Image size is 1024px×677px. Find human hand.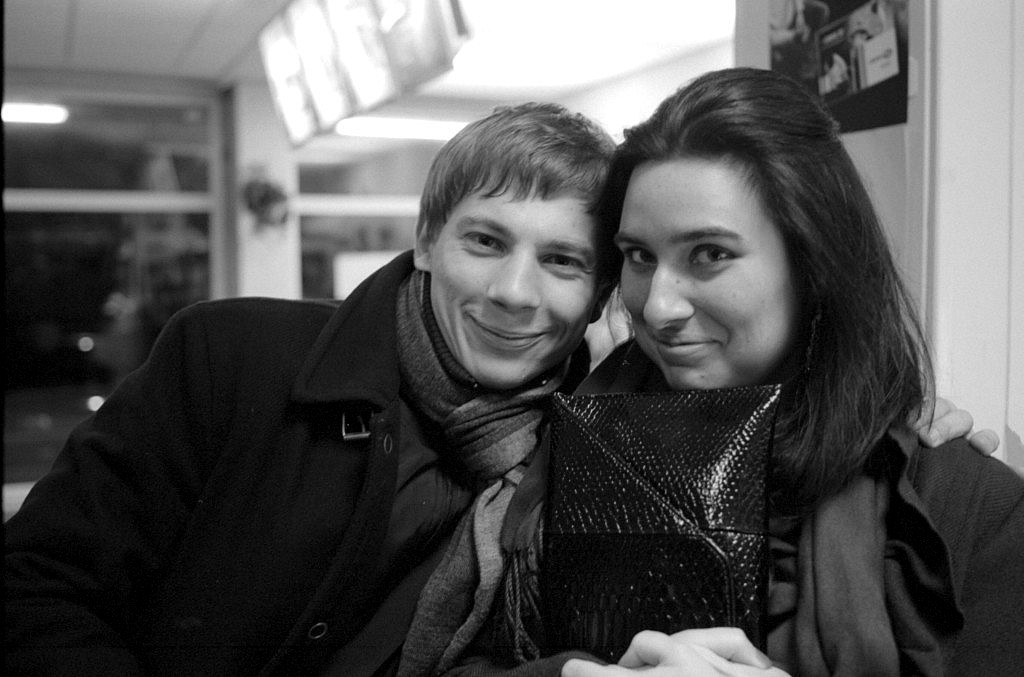
select_region(634, 628, 791, 676).
